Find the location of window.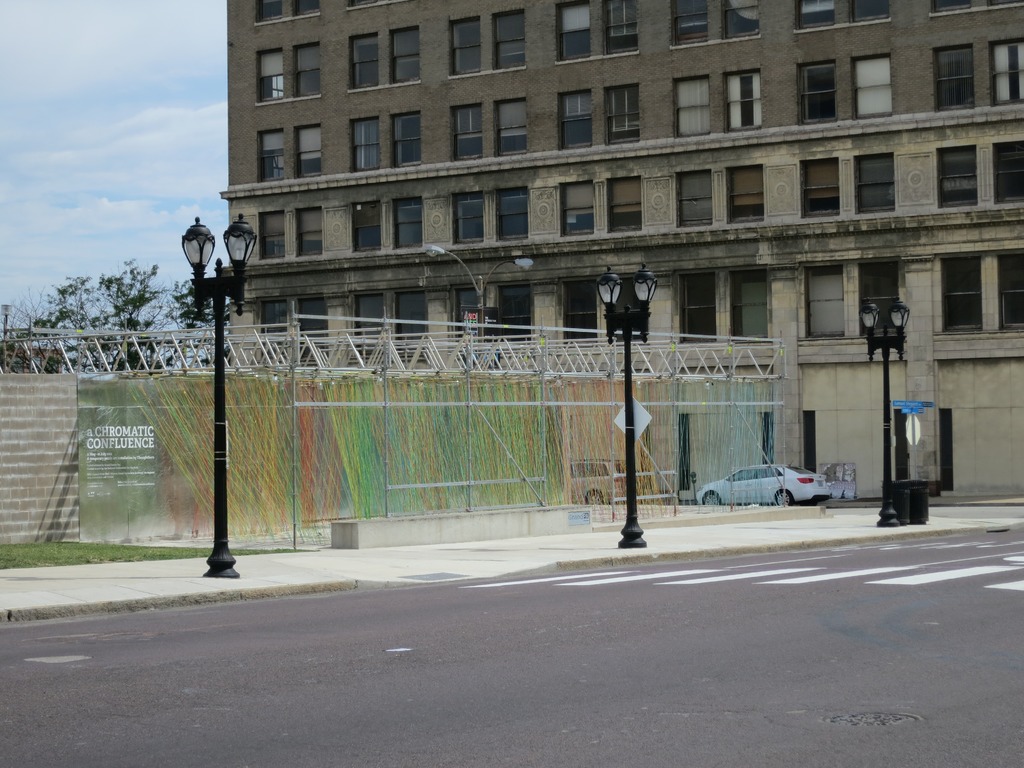
Location: <bbox>394, 298, 432, 347</bbox>.
